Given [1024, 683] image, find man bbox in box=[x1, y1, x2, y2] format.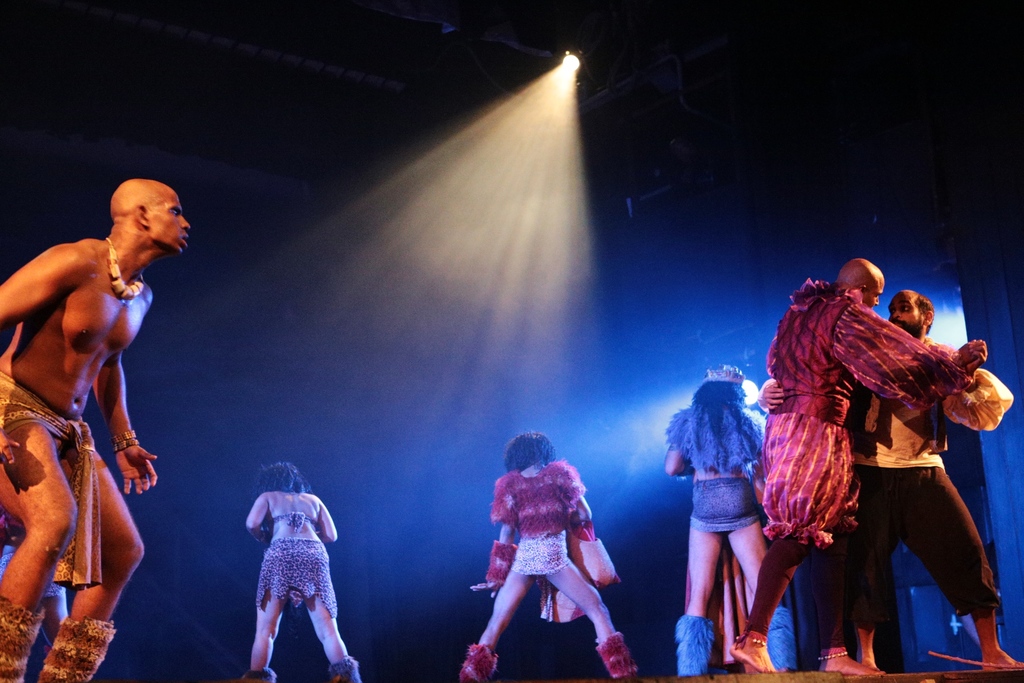
box=[728, 256, 988, 674].
